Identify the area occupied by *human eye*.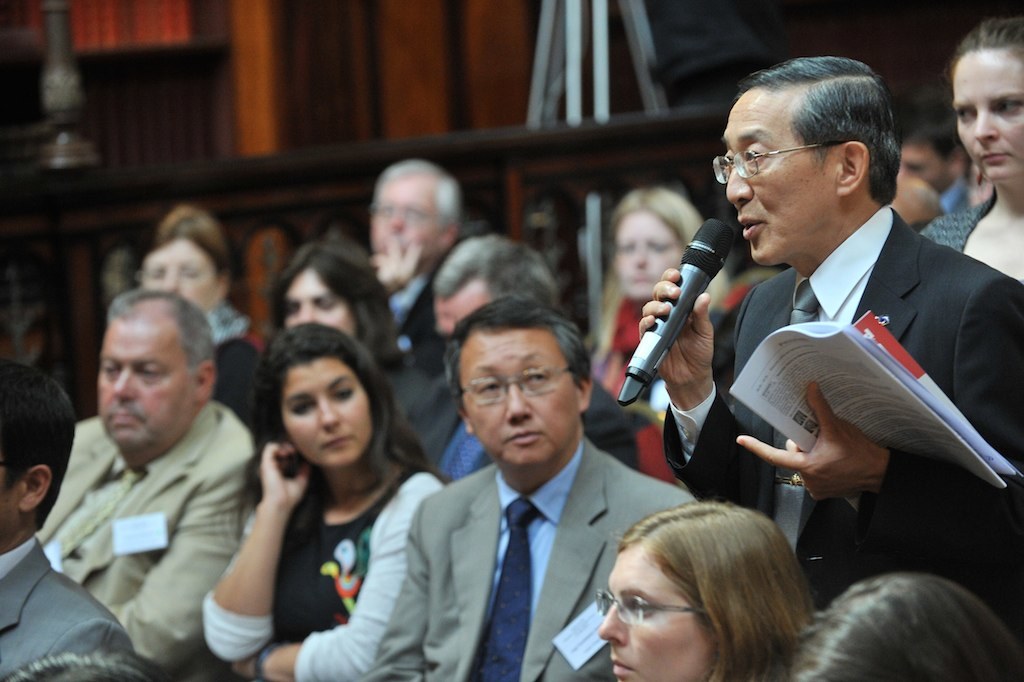
Area: bbox=(639, 600, 658, 618).
